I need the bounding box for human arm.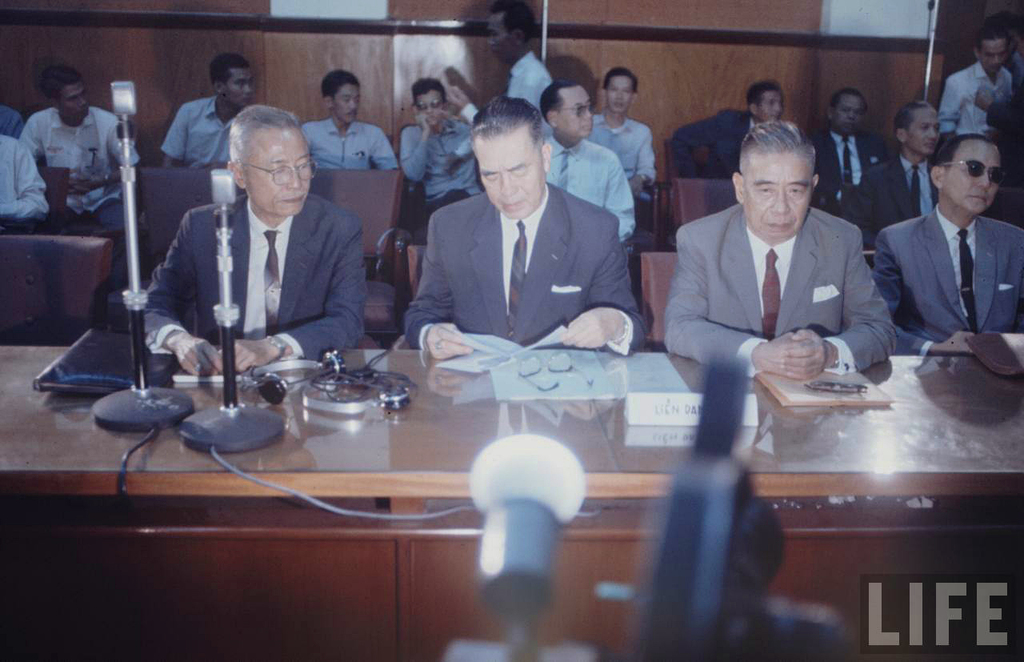
Here it is: region(659, 227, 818, 379).
